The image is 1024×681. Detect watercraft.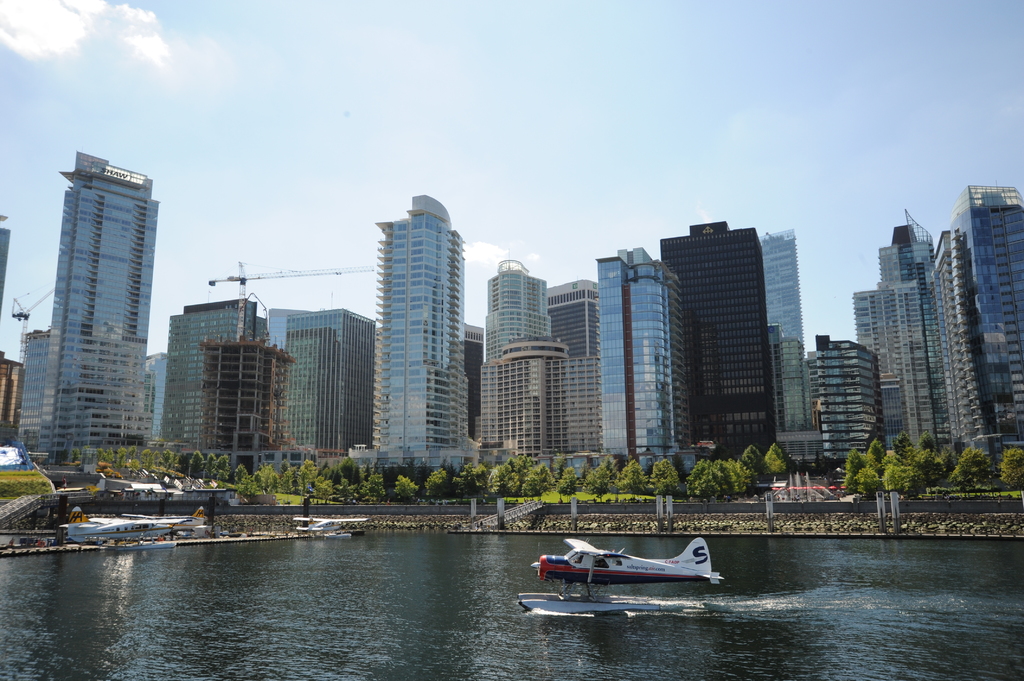
Detection: BBox(544, 533, 724, 603).
